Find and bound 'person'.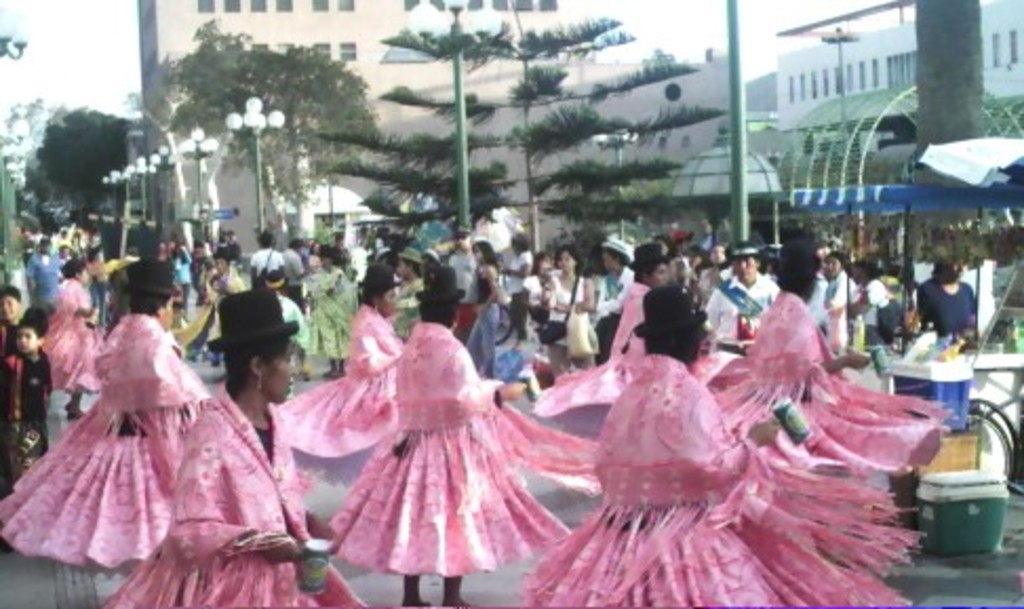
Bound: box=[704, 234, 790, 356].
